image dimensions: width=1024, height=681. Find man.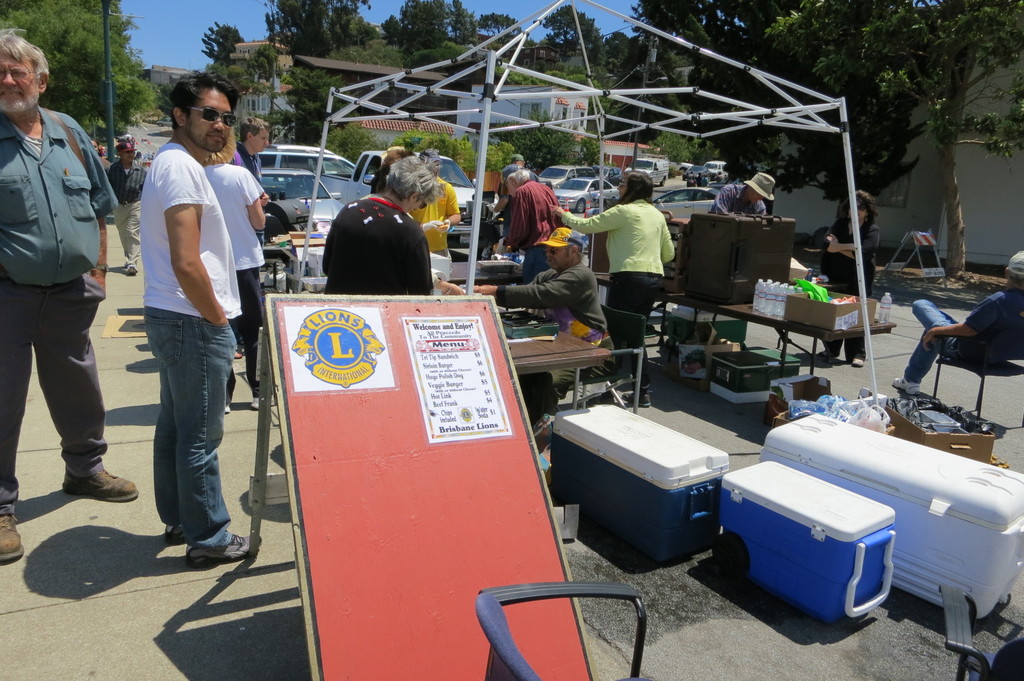
(709, 172, 776, 214).
